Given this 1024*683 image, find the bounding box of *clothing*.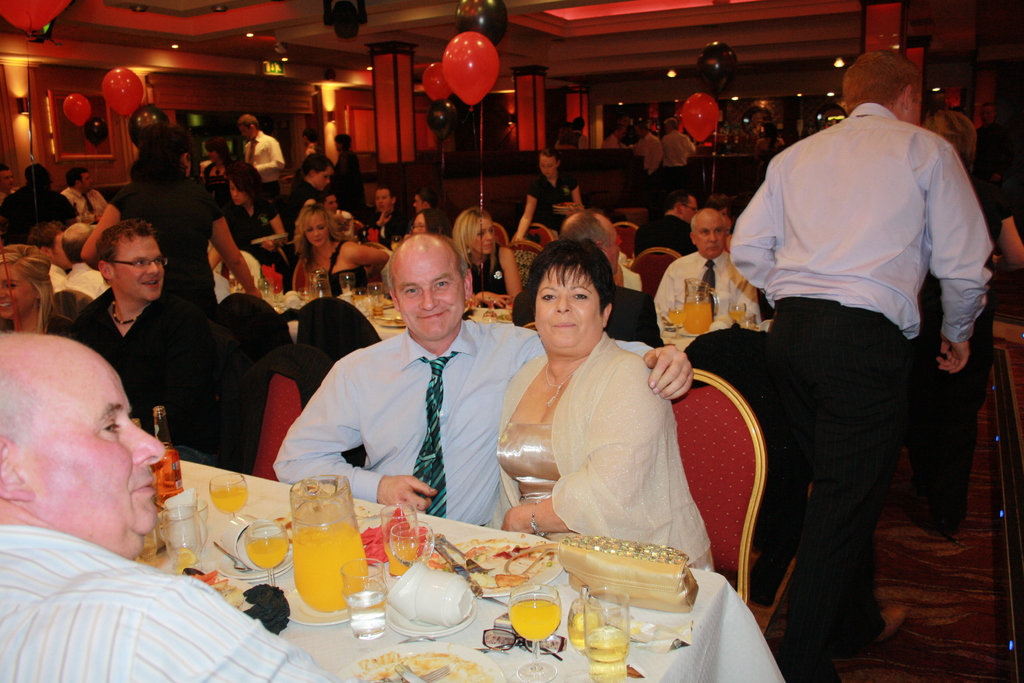
506, 330, 720, 581.
